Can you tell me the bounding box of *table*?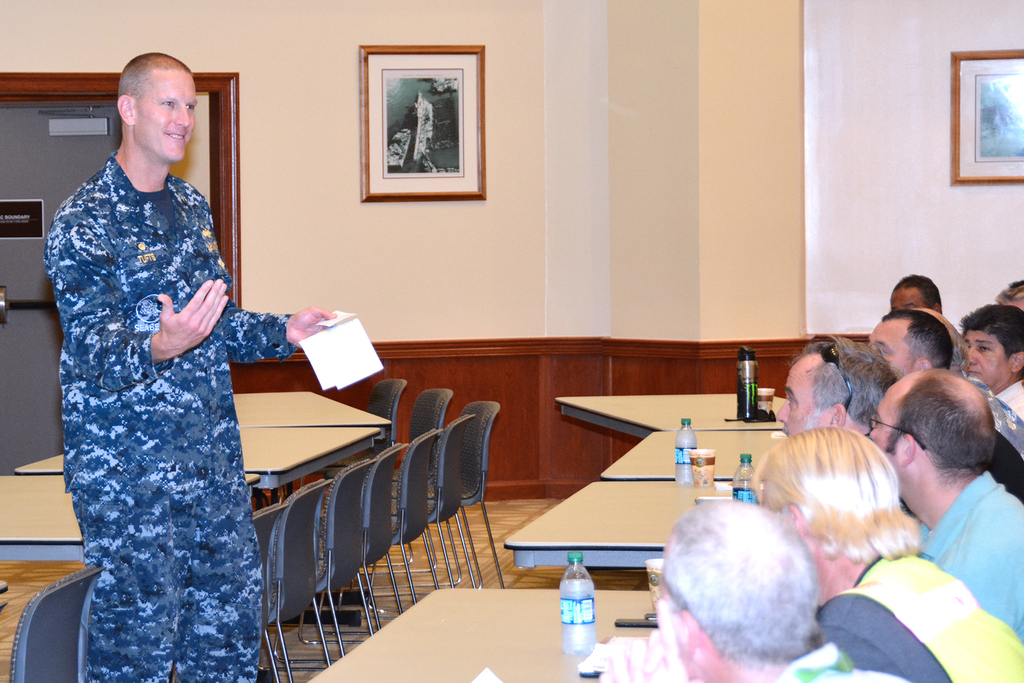
box=[504, 475, 766, 579].
